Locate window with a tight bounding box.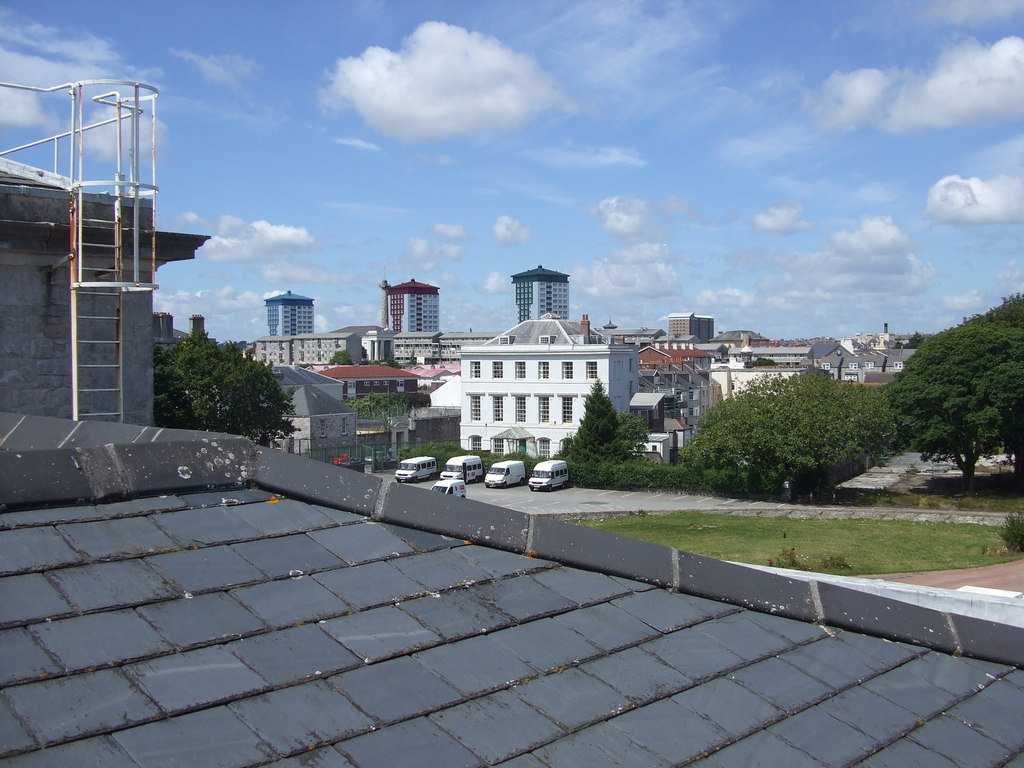
<region>468, 394, 483, 423</region>.
